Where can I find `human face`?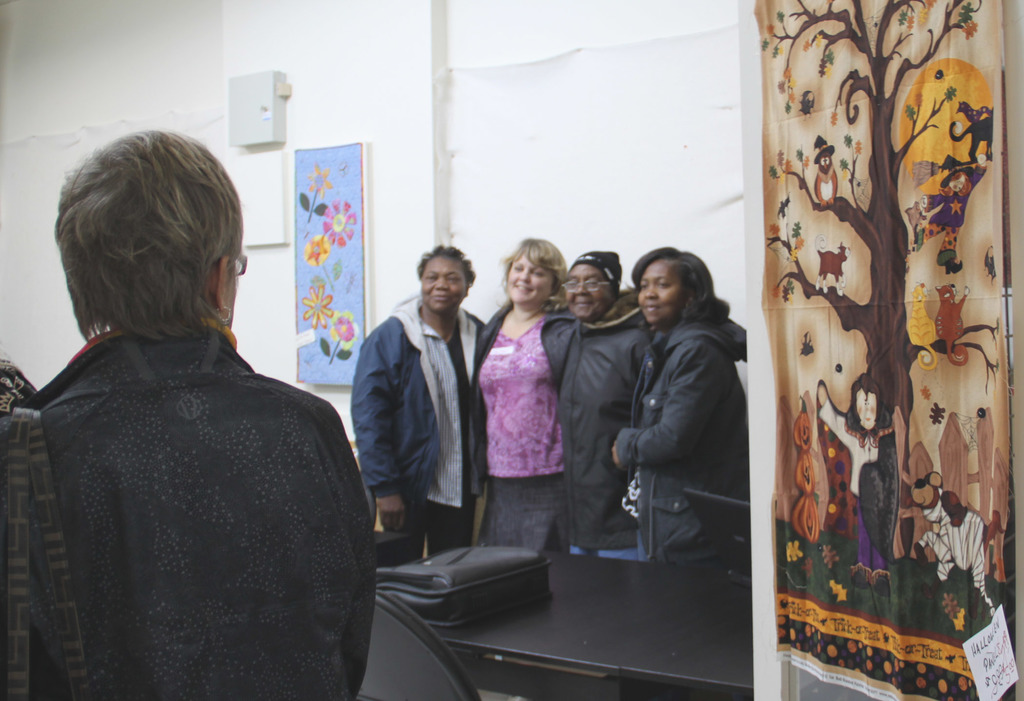
You can find it at 420/251/468/307.
